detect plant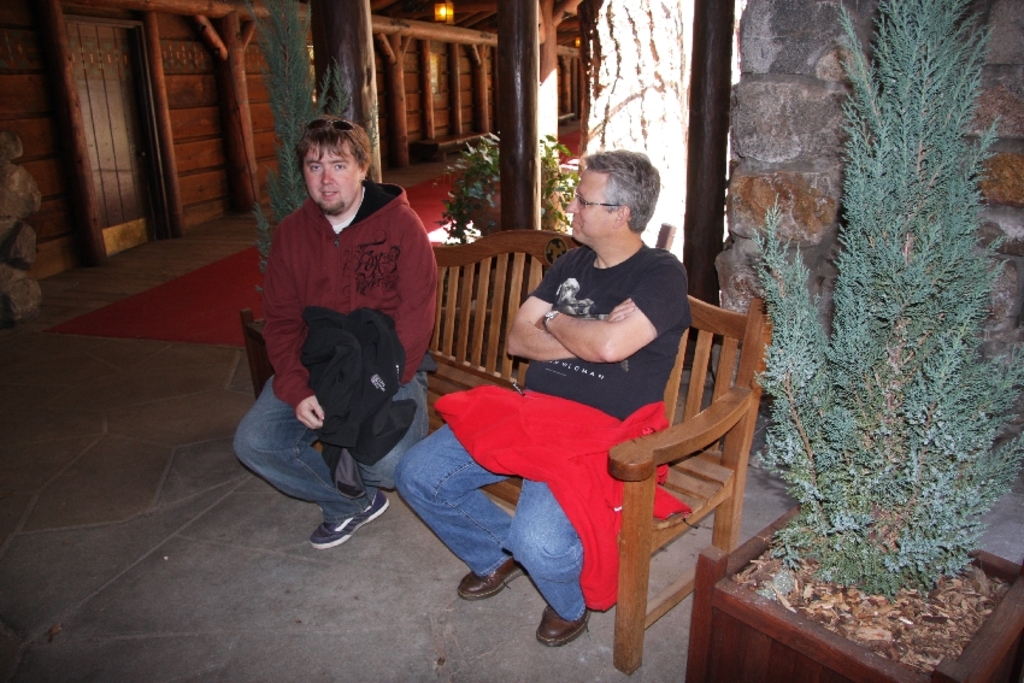
BBox(436, 124, 505, 249)
